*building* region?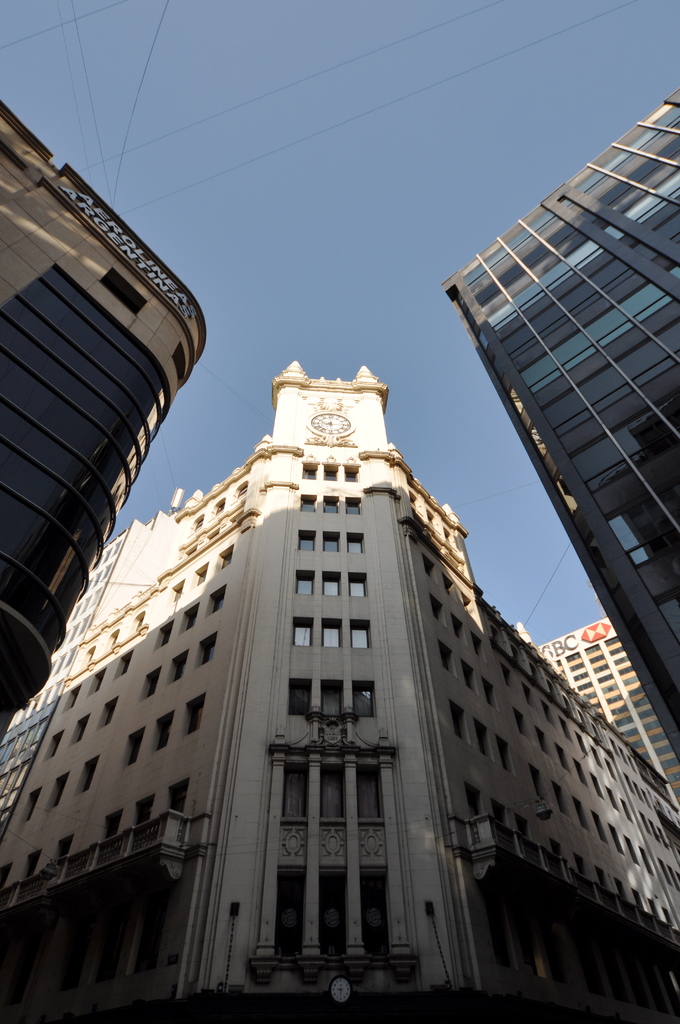
0:356:678:1023
